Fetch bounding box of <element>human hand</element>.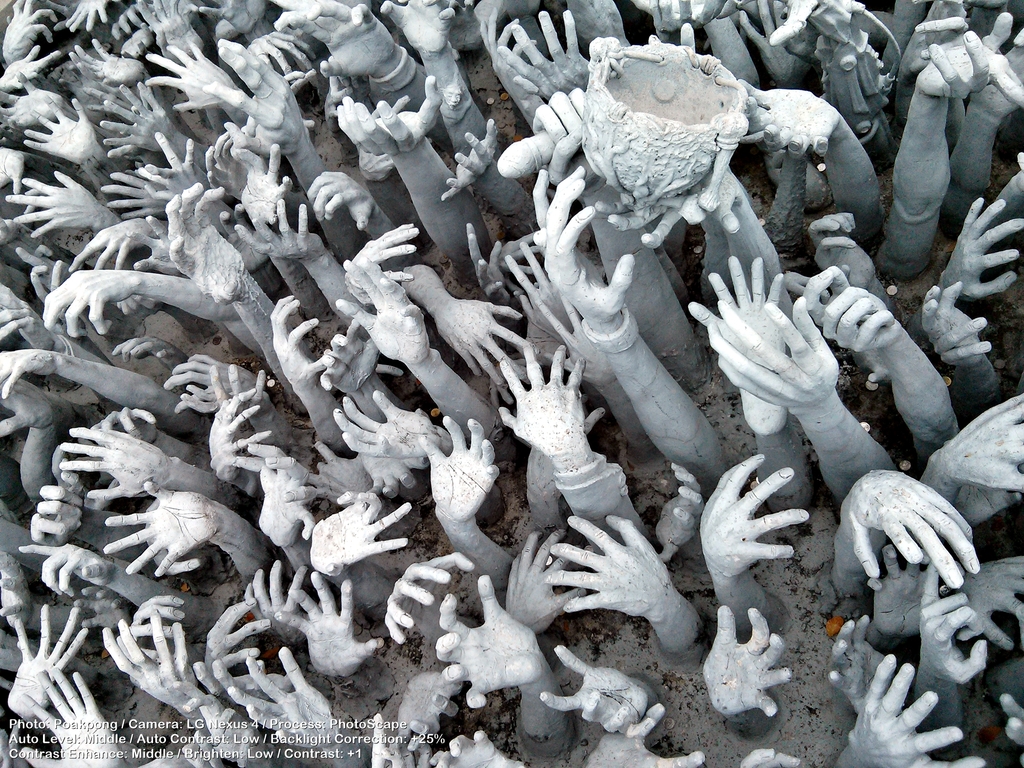
Bbox: box(467, 0, 538, 33).
